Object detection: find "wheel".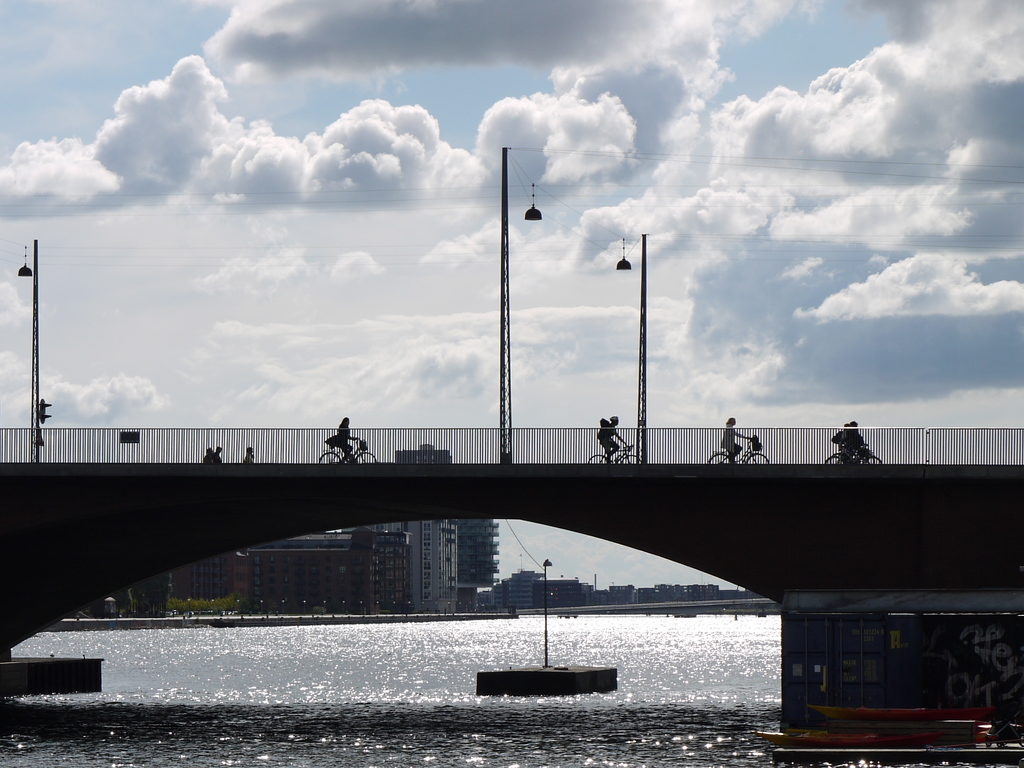
bbox=[746, 452, 772, 465].
